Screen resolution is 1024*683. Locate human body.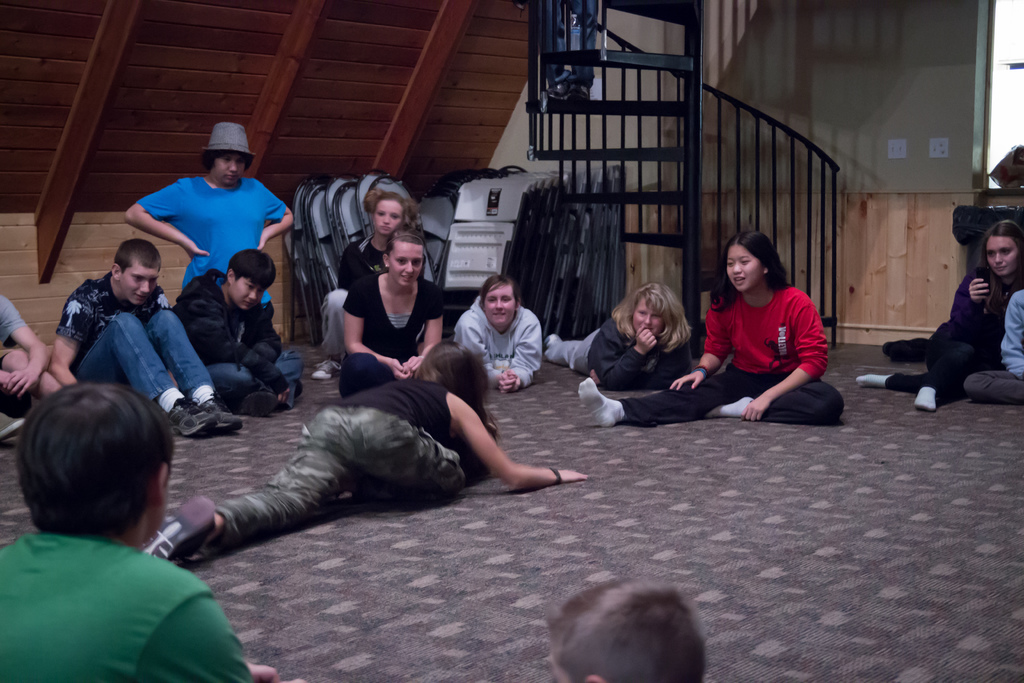
l=539, t=284, r=699, b=393.
